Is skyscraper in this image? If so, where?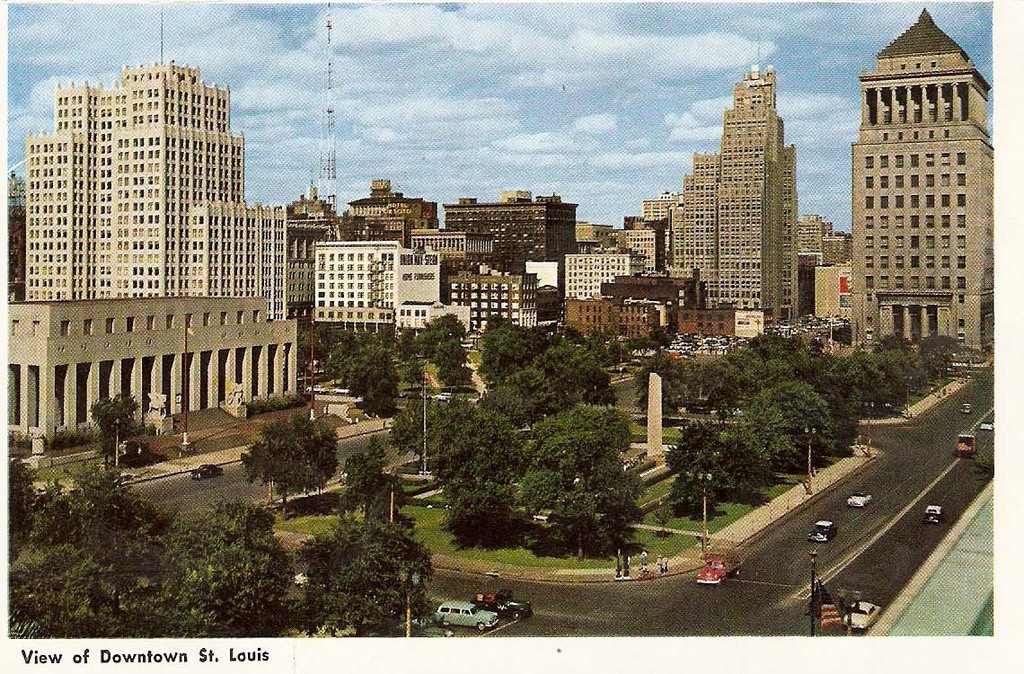
Yes, at l=659, t=58, r=802, b=337.
